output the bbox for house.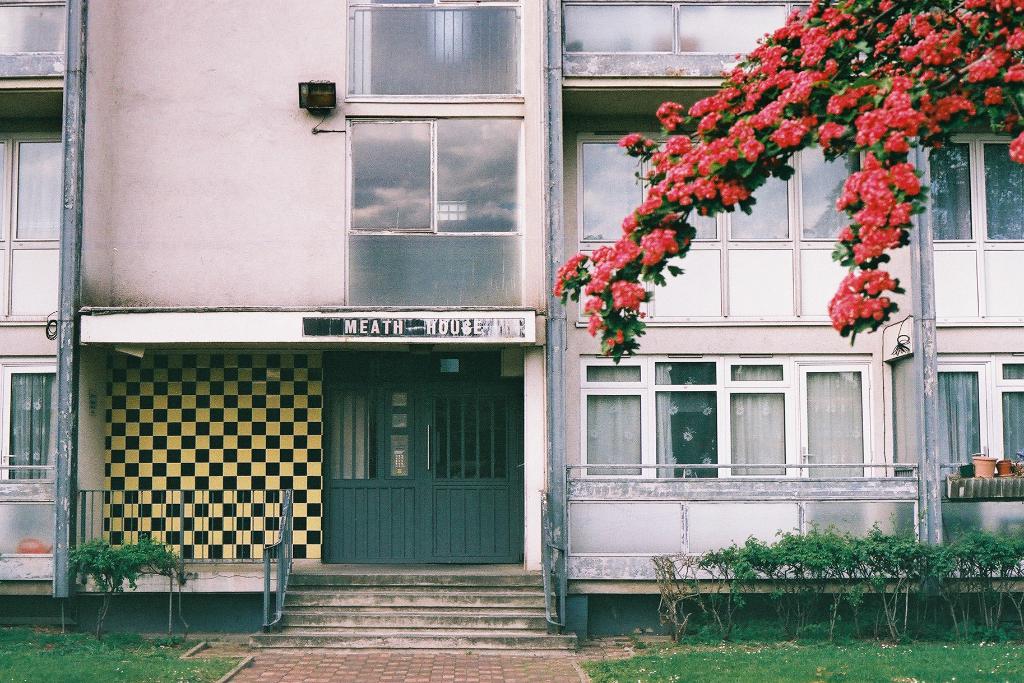
pyautogui.locateOnScreen(538, 48, 980, 603).
